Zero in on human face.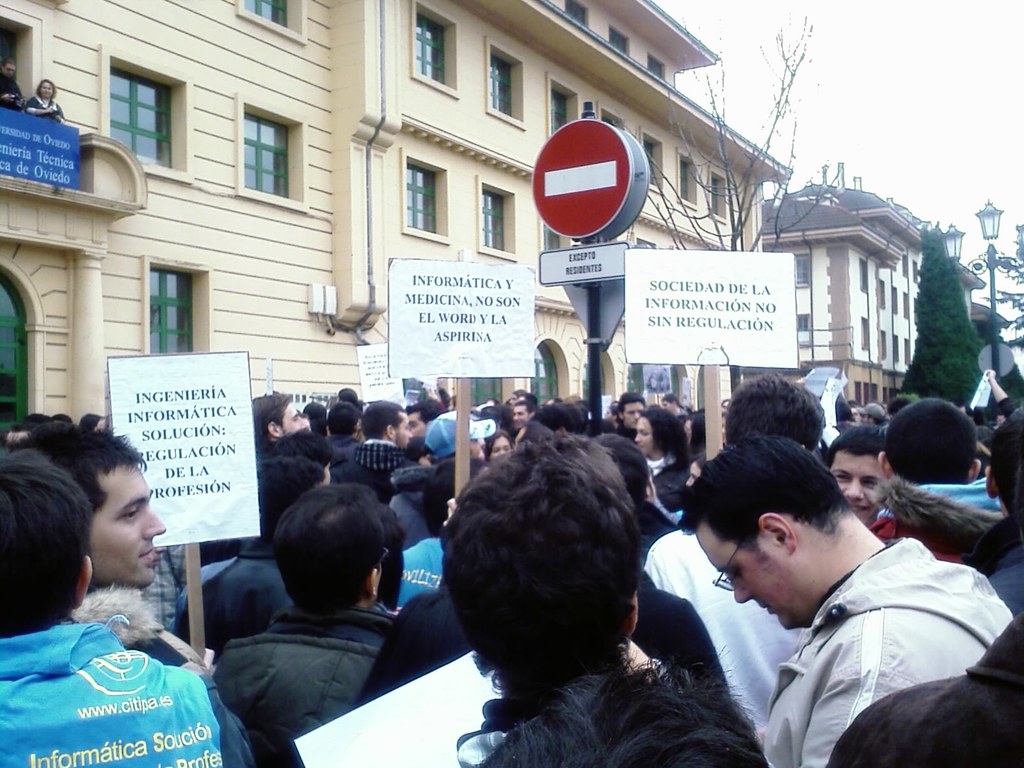
Zeroed in: select_region(829, 452, 879, 525).
